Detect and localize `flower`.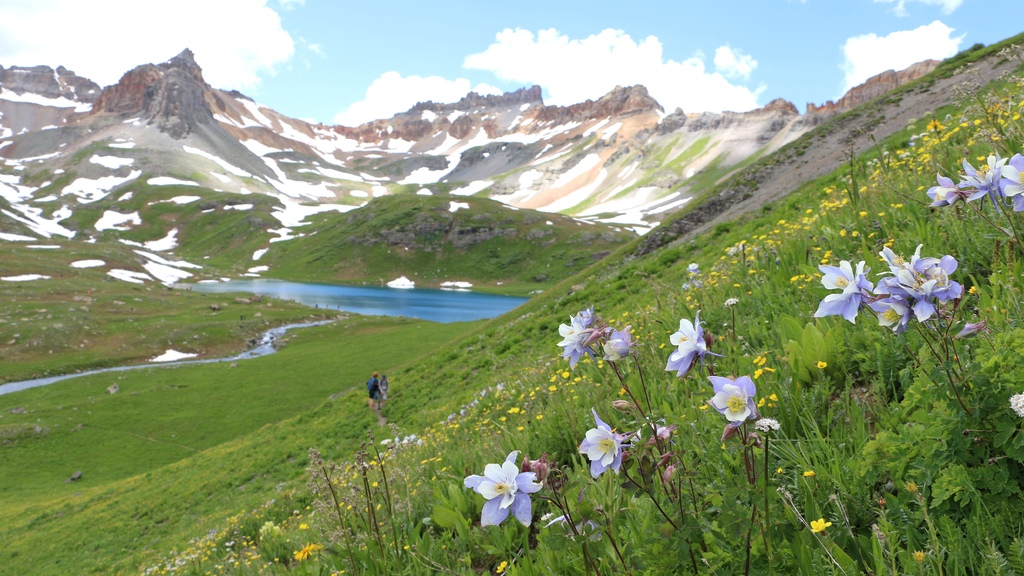
Localized at {"x1": 808, "y1": 258, "x2": 865, "y2": 327}.
